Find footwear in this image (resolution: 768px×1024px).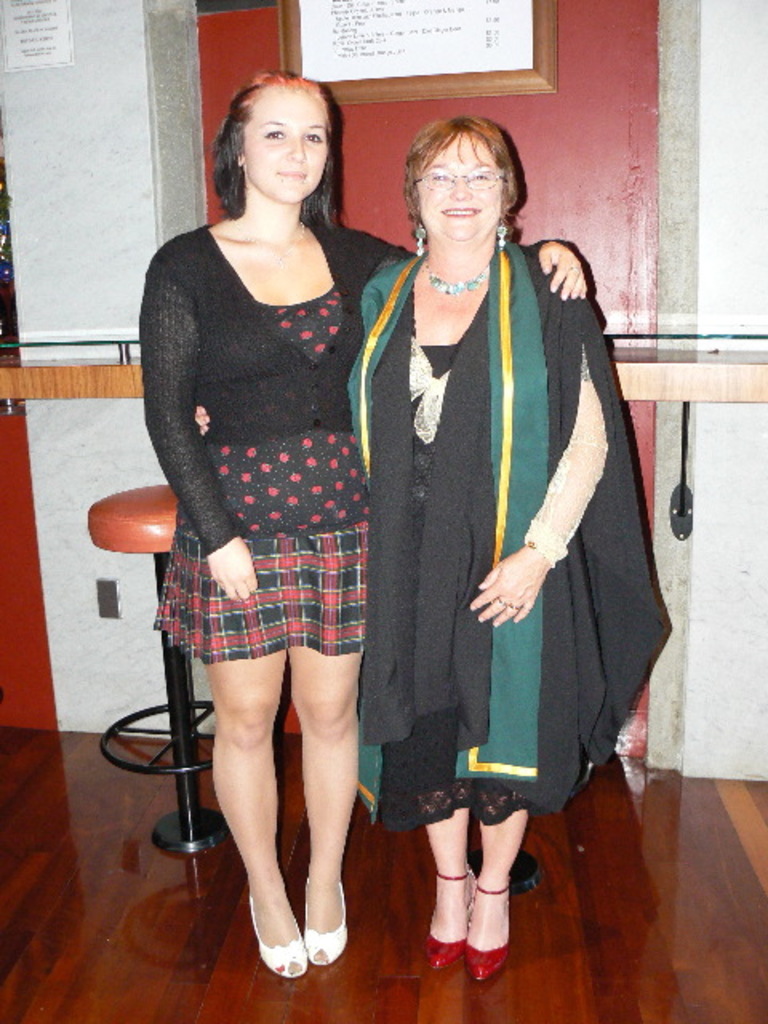
bbox=(302, 874, 350, 966).
